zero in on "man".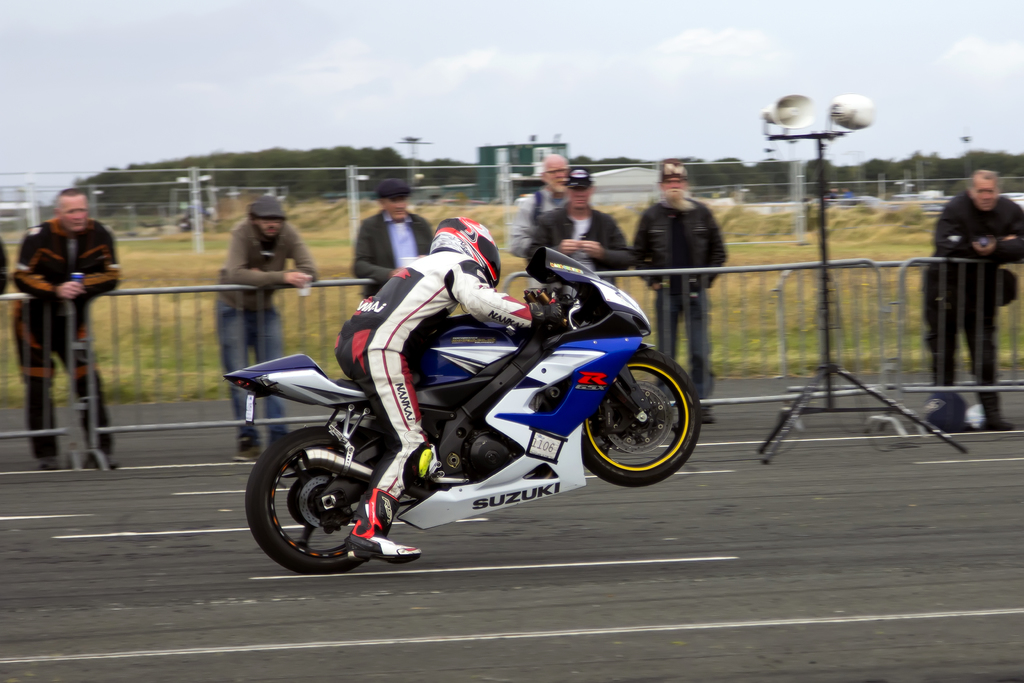
Zeroed in: box(523, 157, 633, 285).
